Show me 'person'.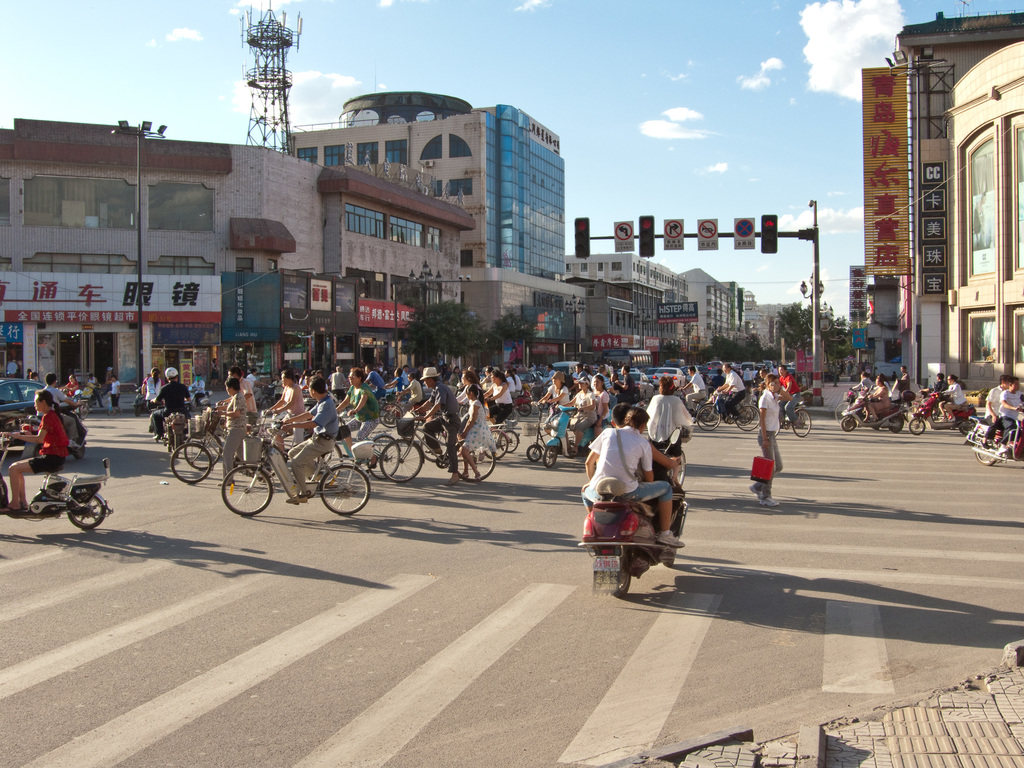
'person' is here: box(211, 357, 218, 381).
